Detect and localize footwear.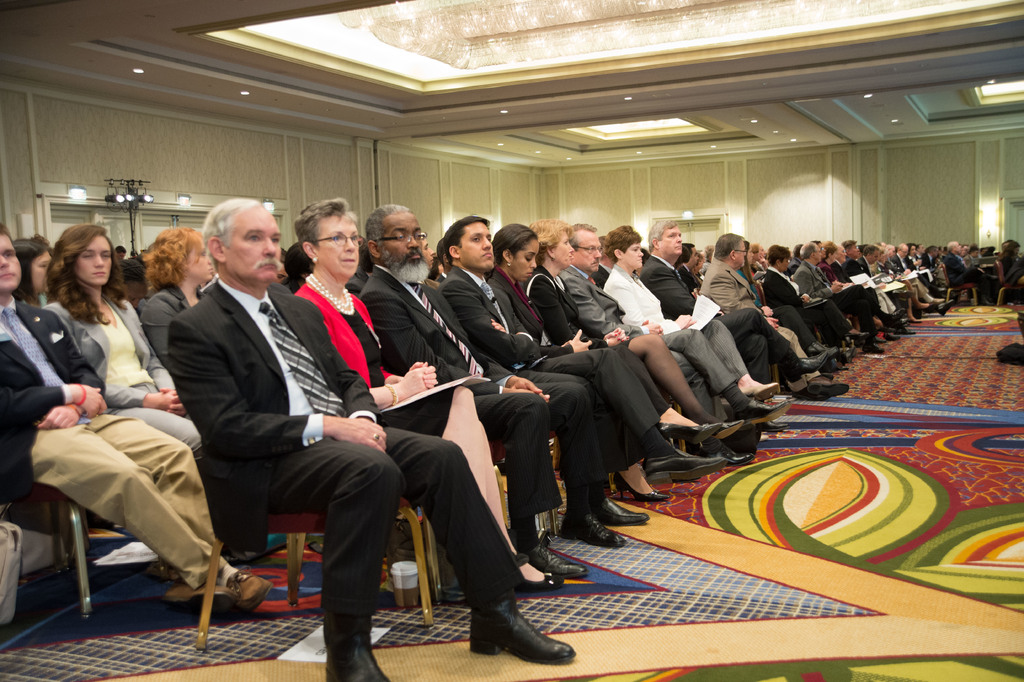
Localized at <region>934, 297, 952, 319</region>.
